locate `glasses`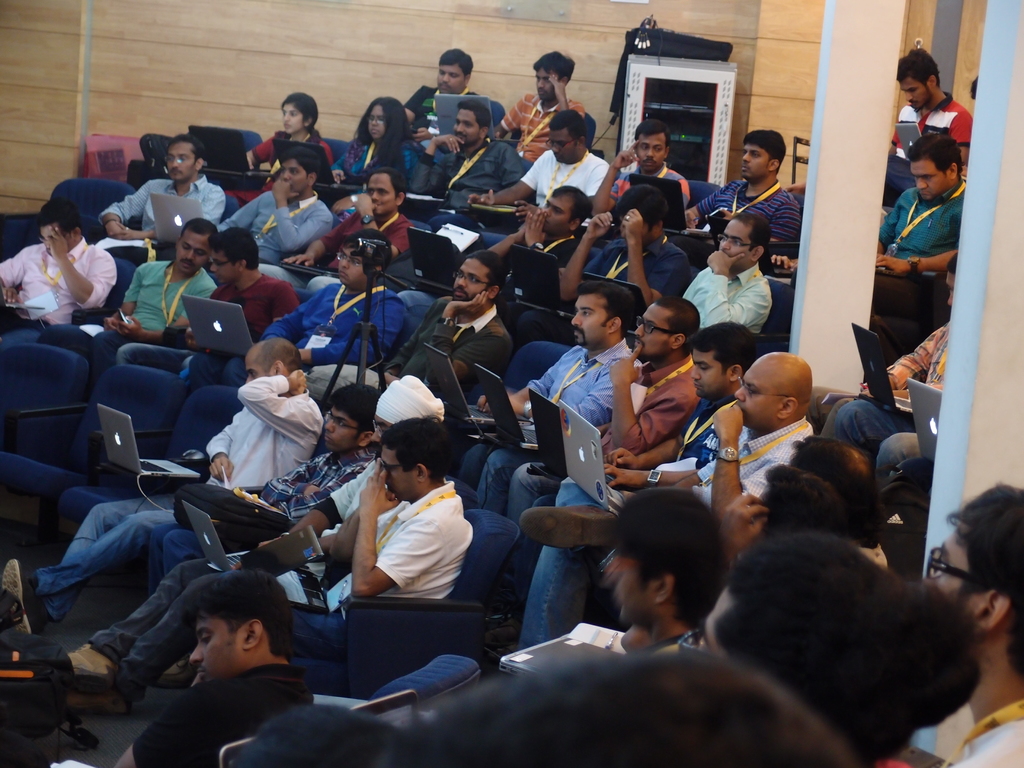
detection(717, 232, 759, 251)
